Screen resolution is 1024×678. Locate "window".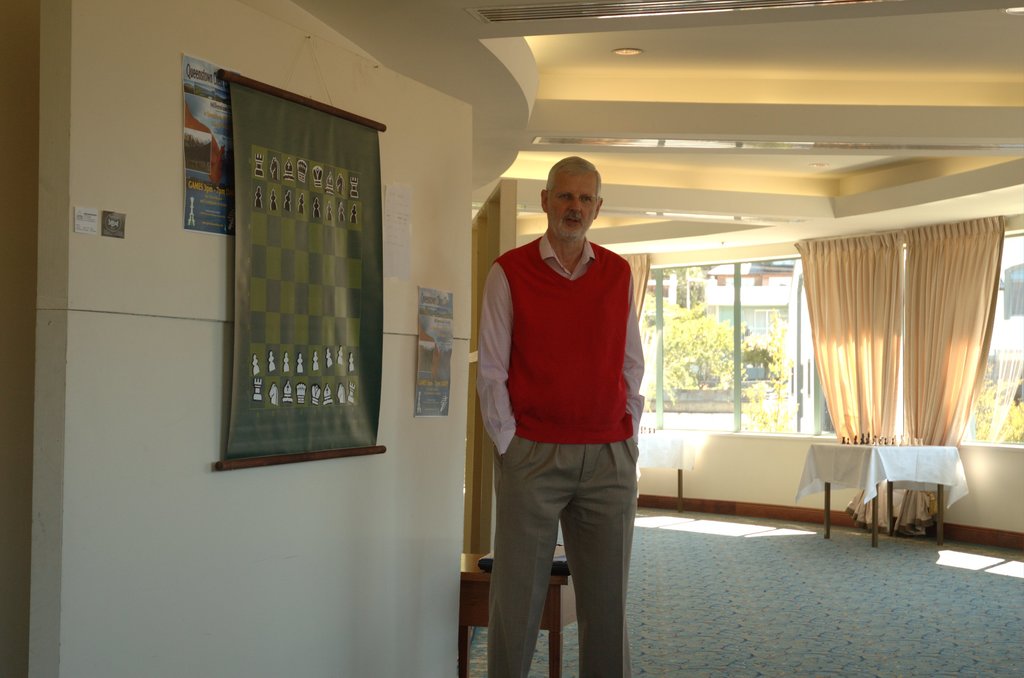
[left=755, top=307, right=778, bottom=334].
